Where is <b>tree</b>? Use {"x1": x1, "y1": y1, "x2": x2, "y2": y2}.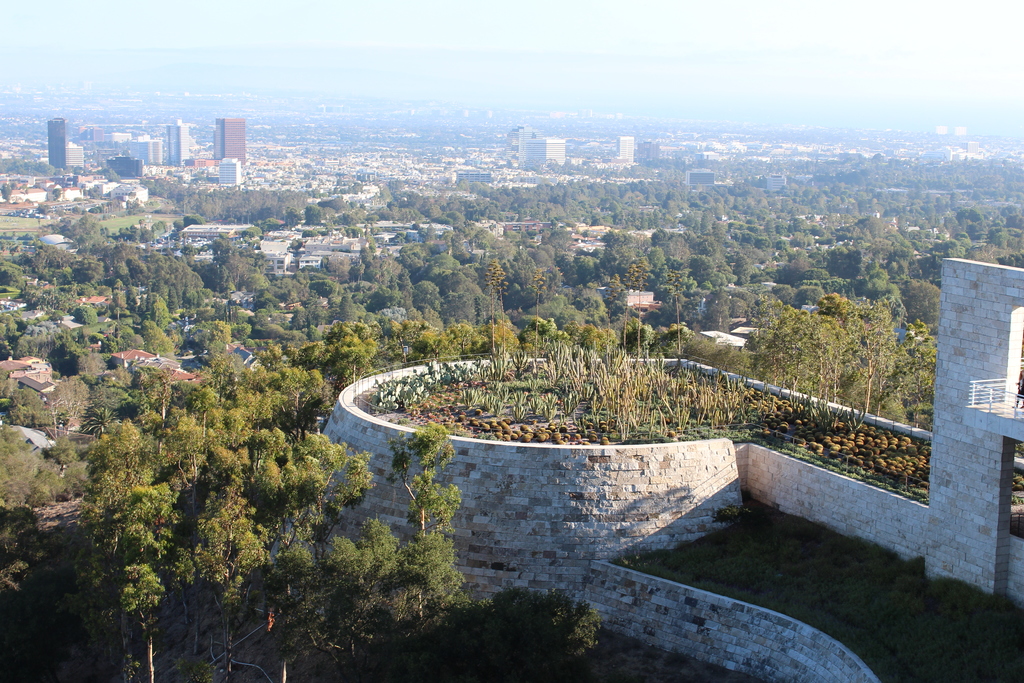
{"x1": 45, "y1": 315, "x2": 184, "y2": 366}.
